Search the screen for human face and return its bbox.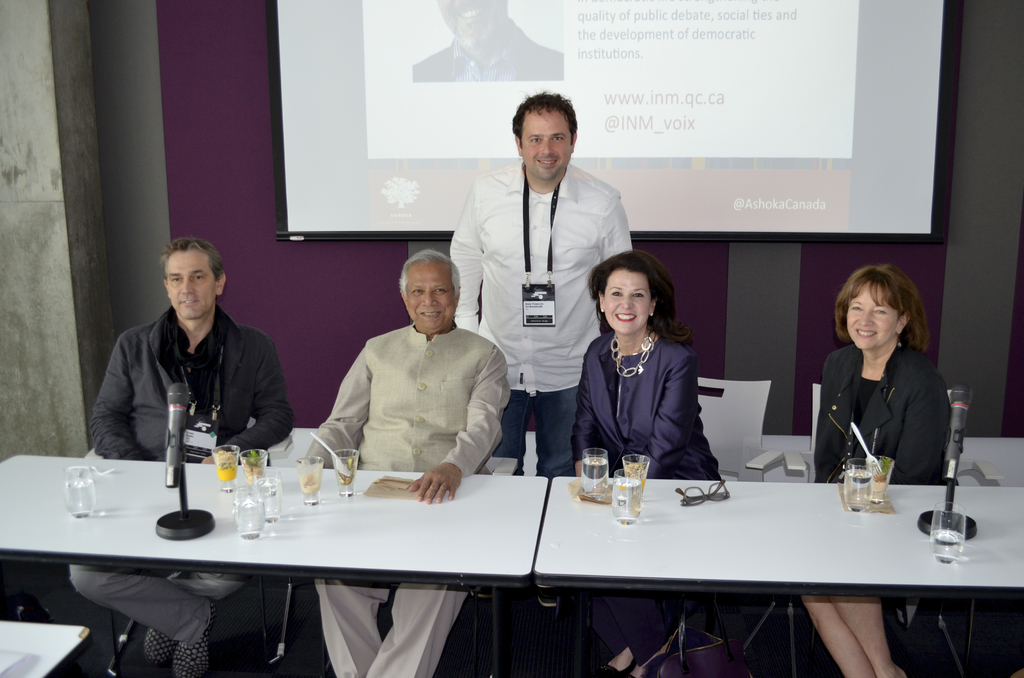
Found: 604,268,653,336.
